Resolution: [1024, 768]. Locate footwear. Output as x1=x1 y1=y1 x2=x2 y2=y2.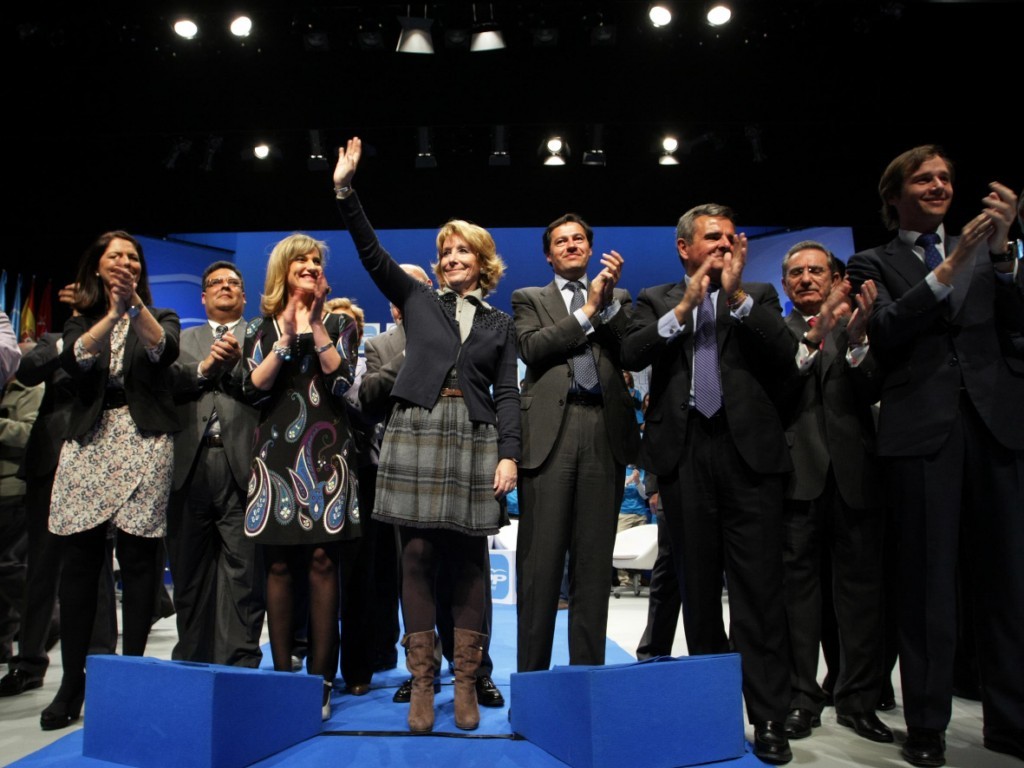
x1=321 y1=690 x2=332 y2=721.
